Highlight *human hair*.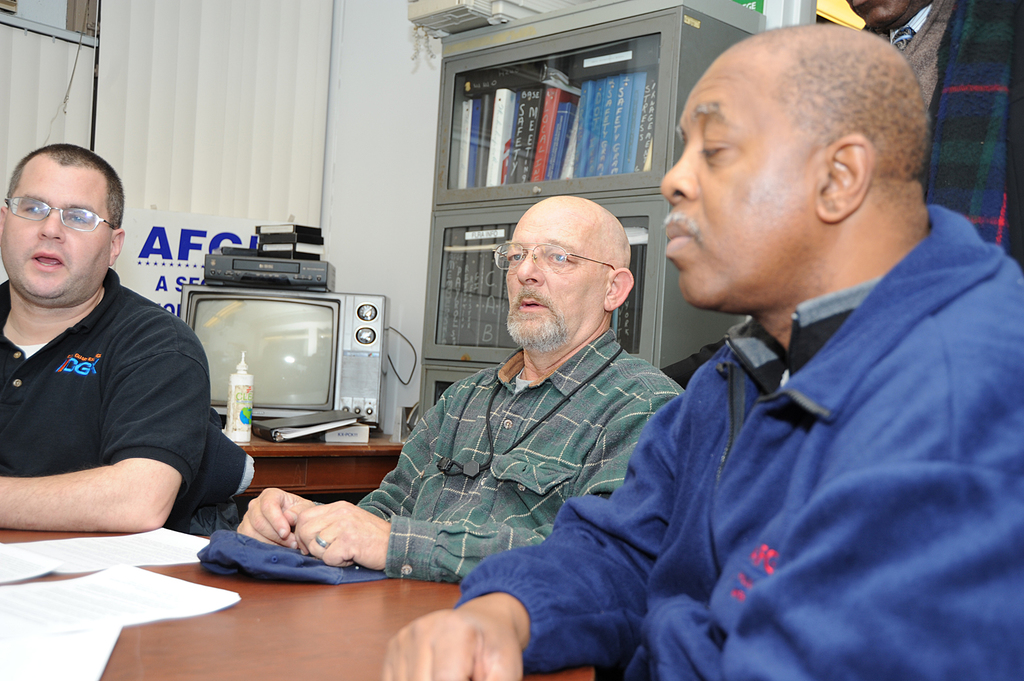
Highlighted region: <box>760,22,931,195</box>.
